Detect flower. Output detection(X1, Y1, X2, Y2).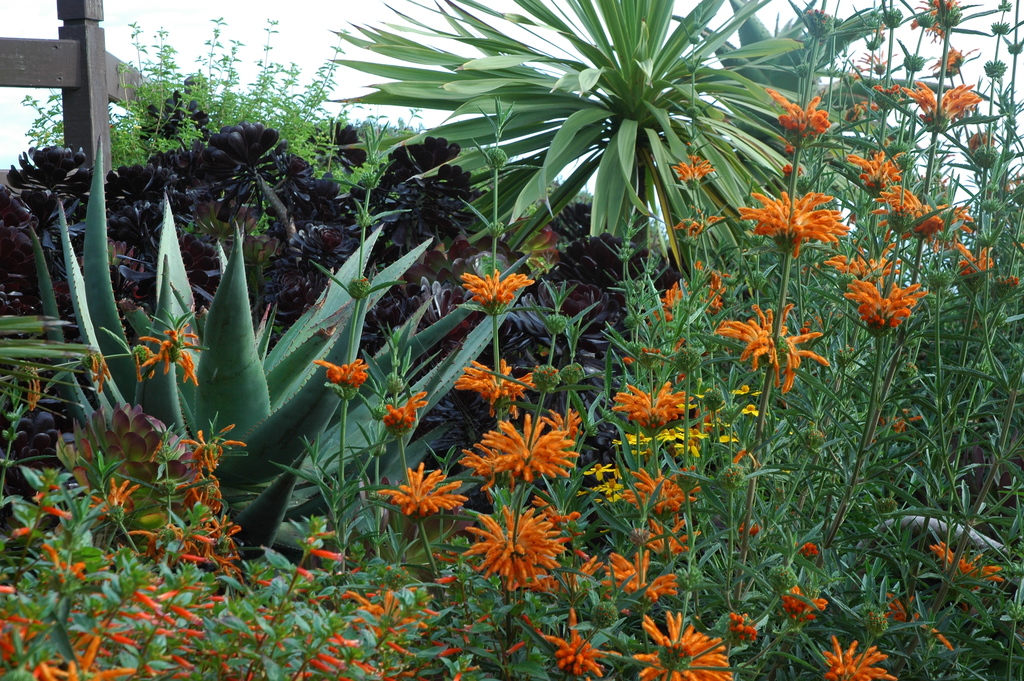
detection(456, 514, 577, 597).
